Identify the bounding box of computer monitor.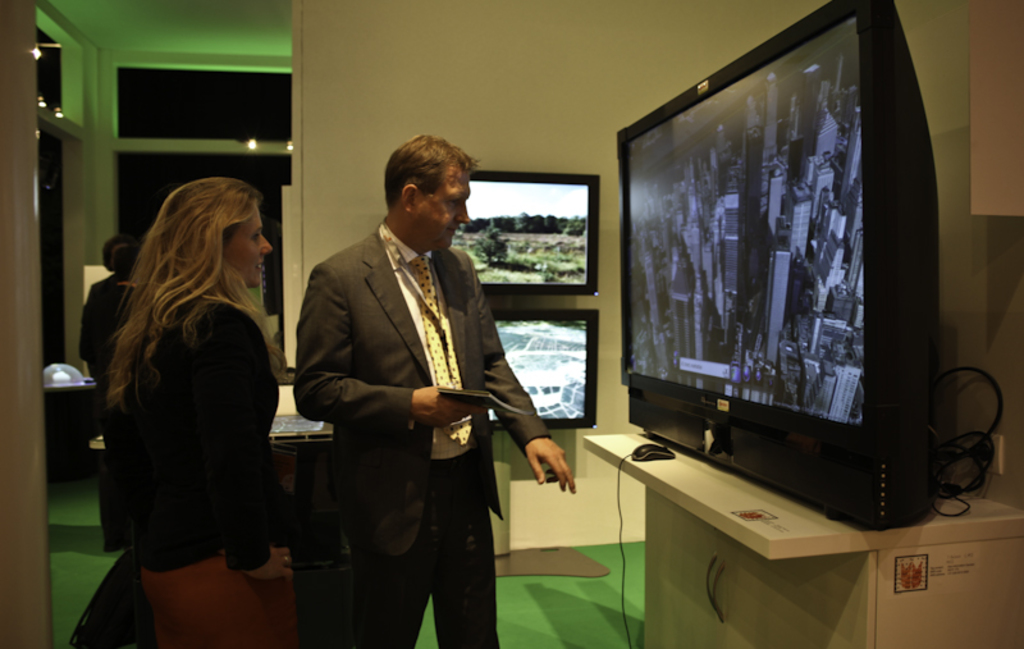
rect(457, 155, 600, 297).
